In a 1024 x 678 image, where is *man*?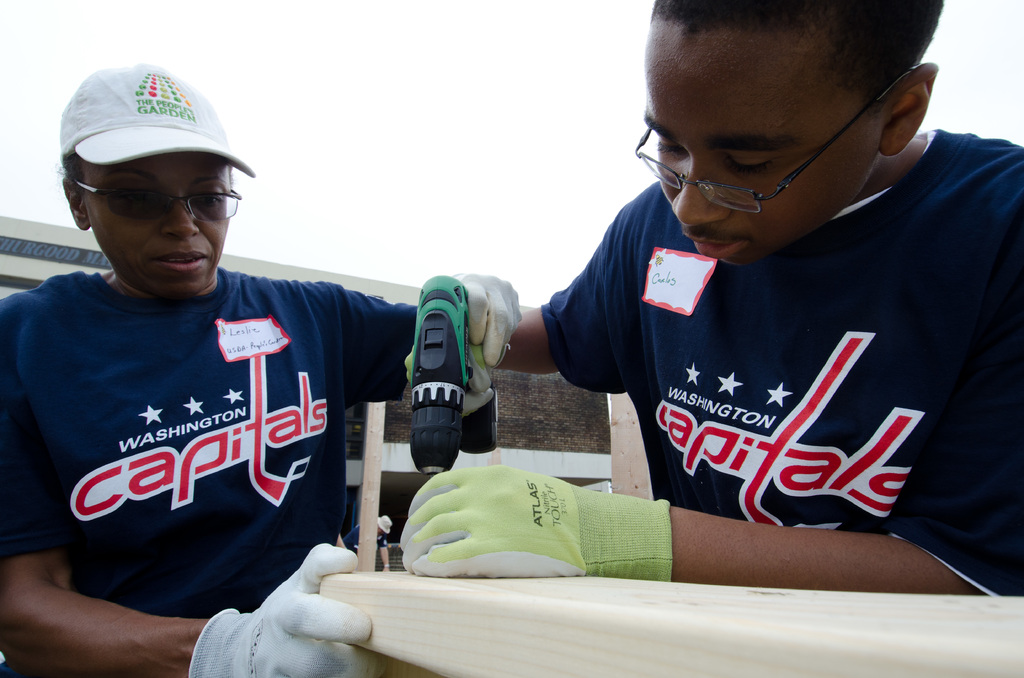
crop(409, 0, 1023, 578).
